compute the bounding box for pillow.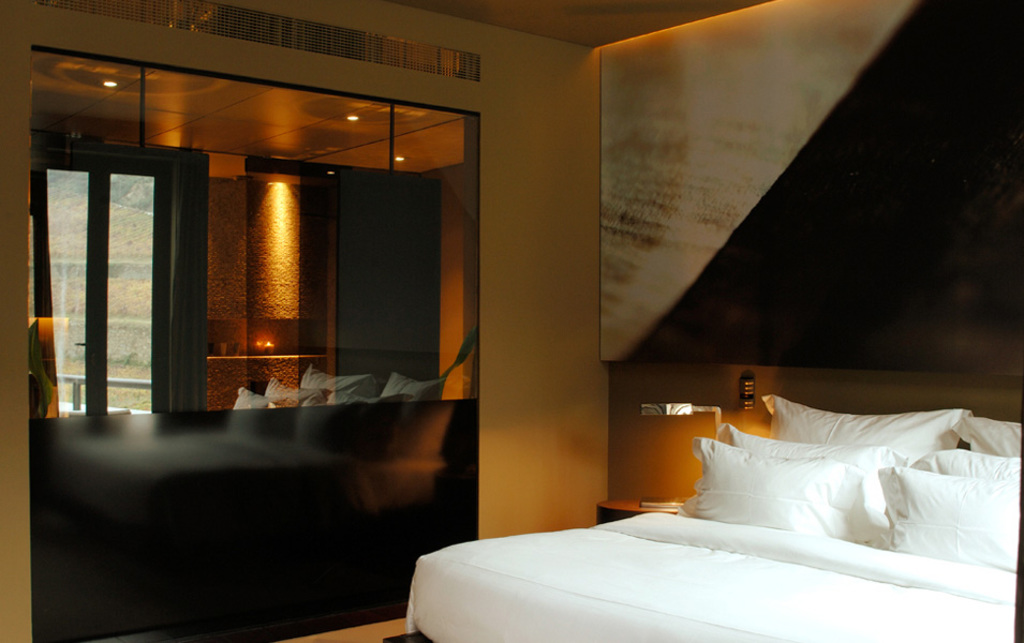
(757,392,967,469).
